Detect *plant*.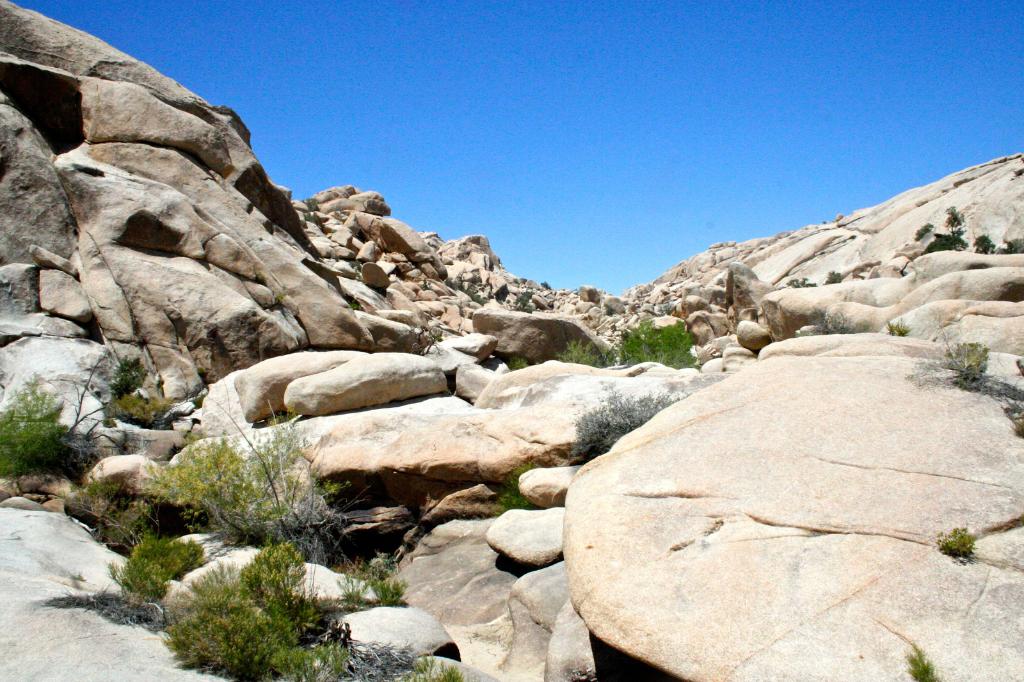
Detected at detection(888, 314, 902, 334).
